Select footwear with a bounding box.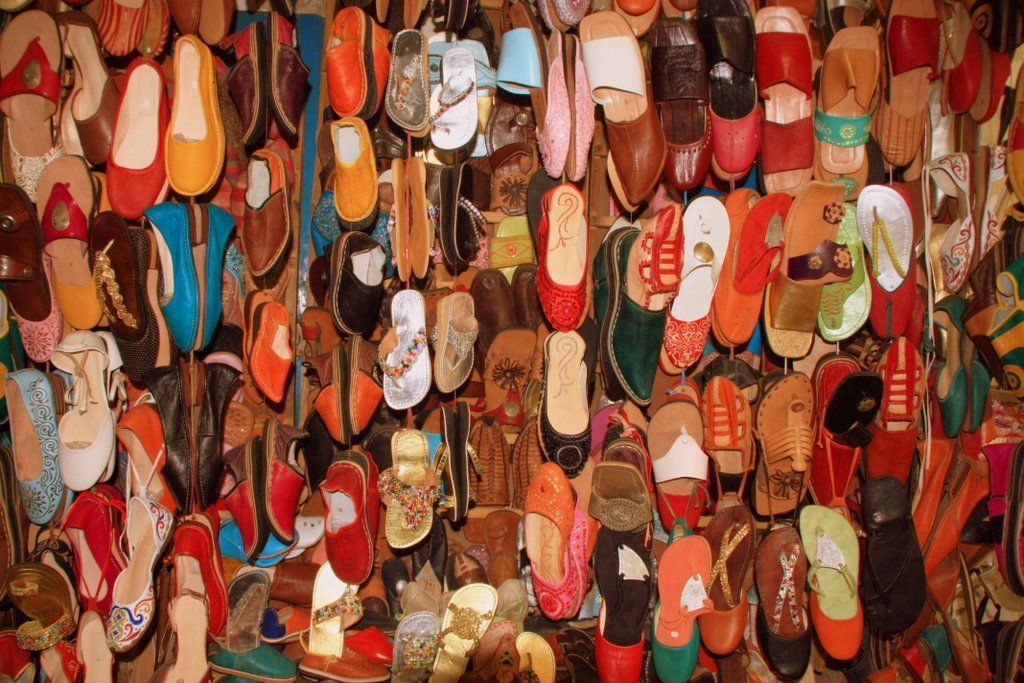
(101,50,165,222).
